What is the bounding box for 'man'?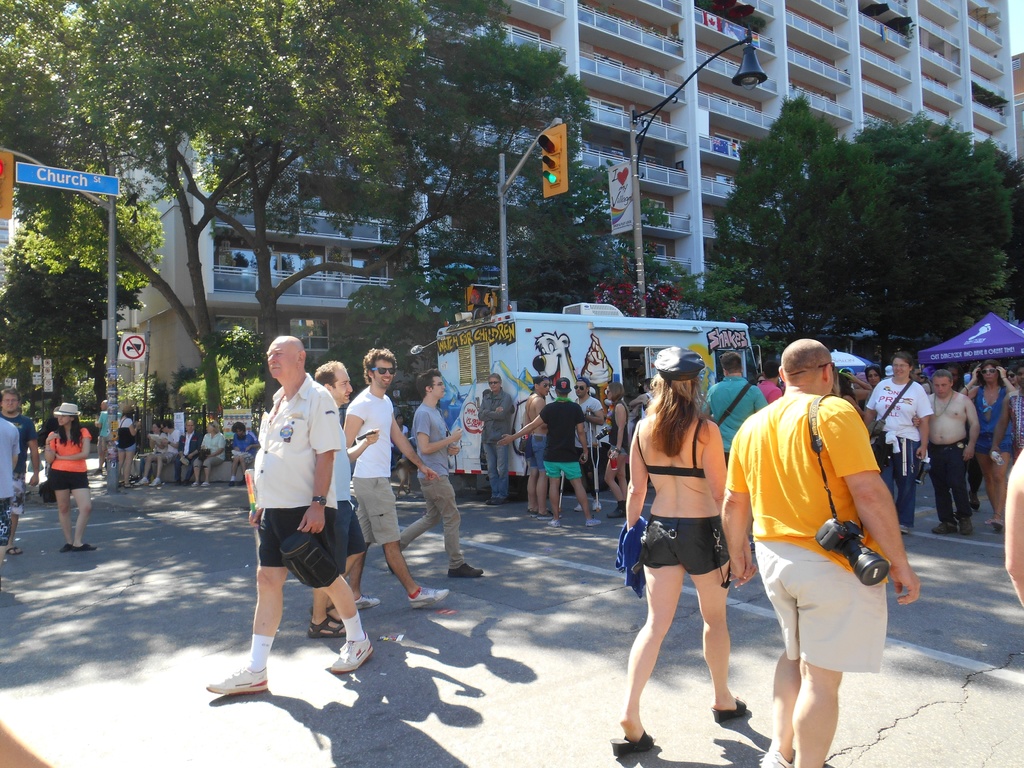
locate(230, 418, 257, 488).
